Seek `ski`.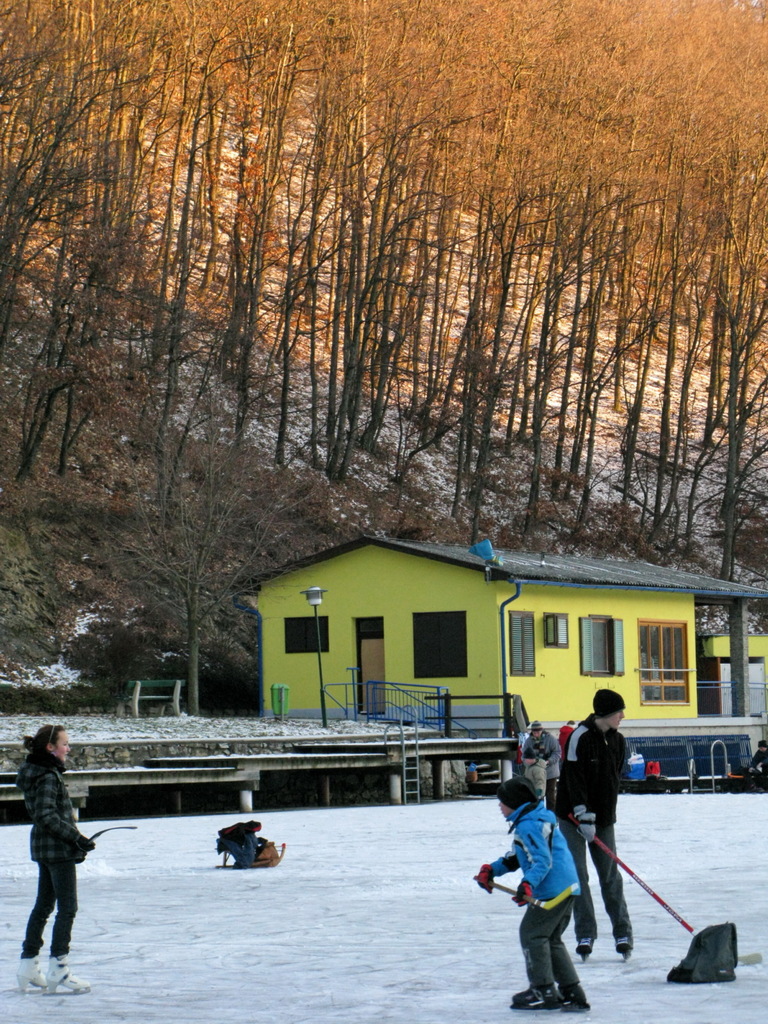
BBox(611, 940, 652, 966).
